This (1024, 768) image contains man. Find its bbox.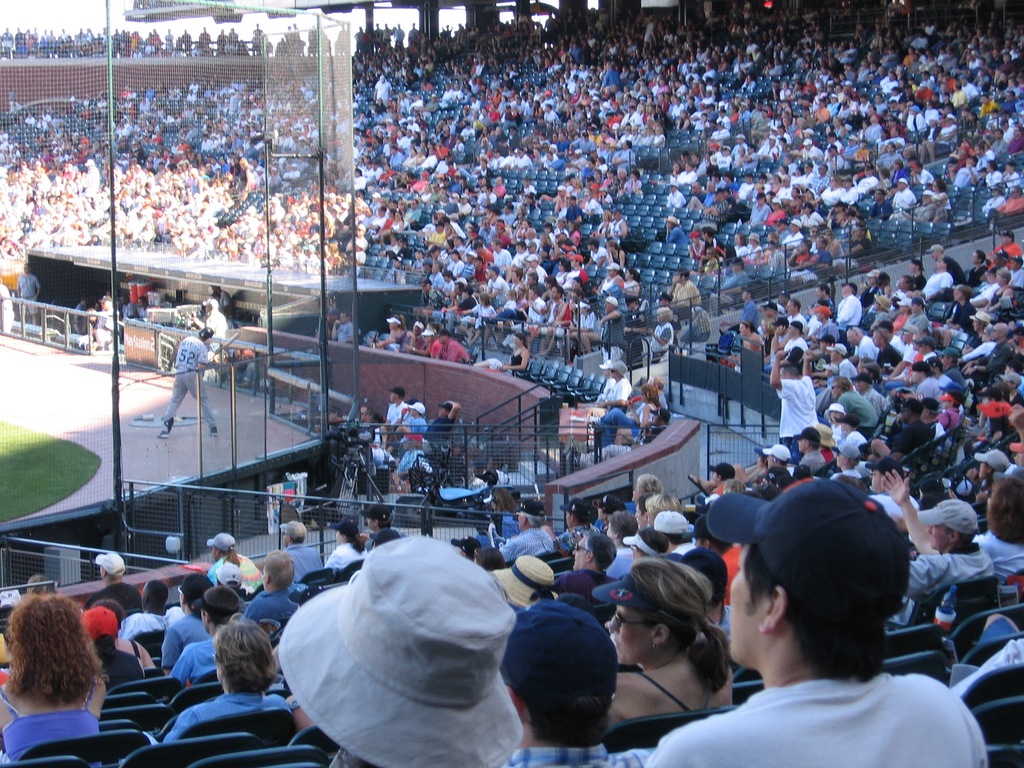
593, 361, 635, 424.
